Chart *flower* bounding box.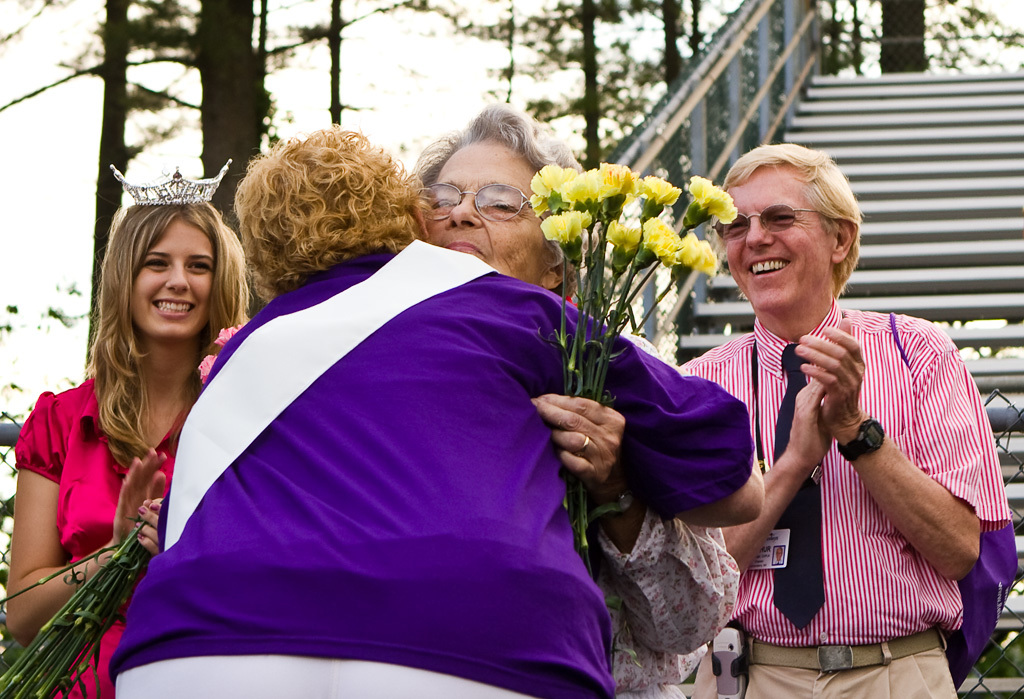
Charted: bbox=[215, 317, 241, 345].
